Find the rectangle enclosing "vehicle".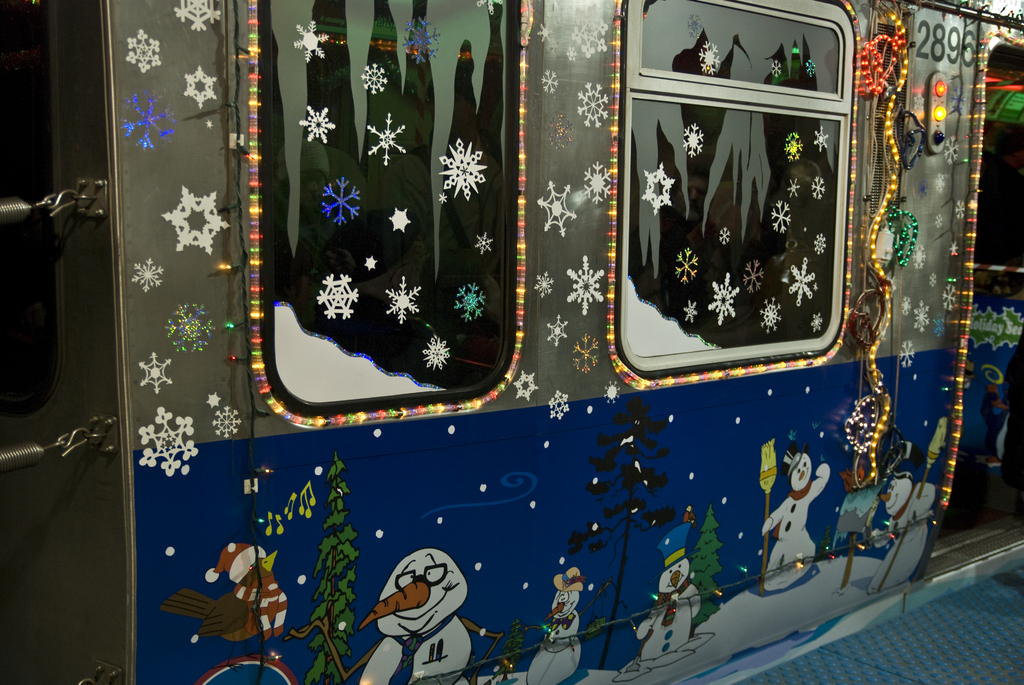
(0,0,1023,684).
